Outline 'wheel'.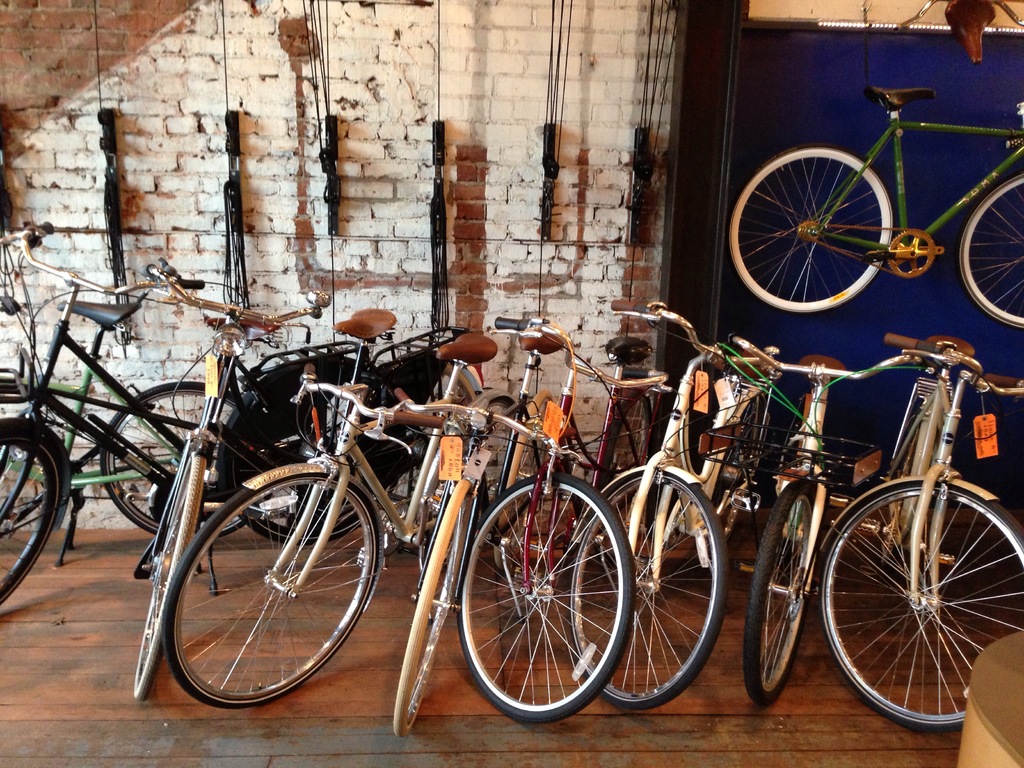
Outline: (106,384,298,539).
